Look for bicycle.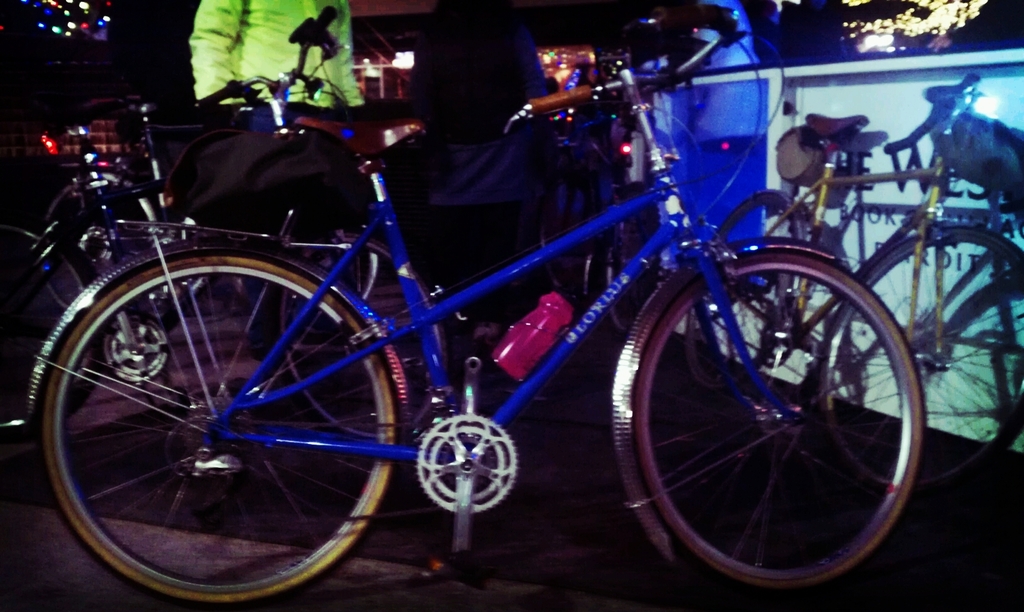
Found: select_region(0, 5, 454, 456).
